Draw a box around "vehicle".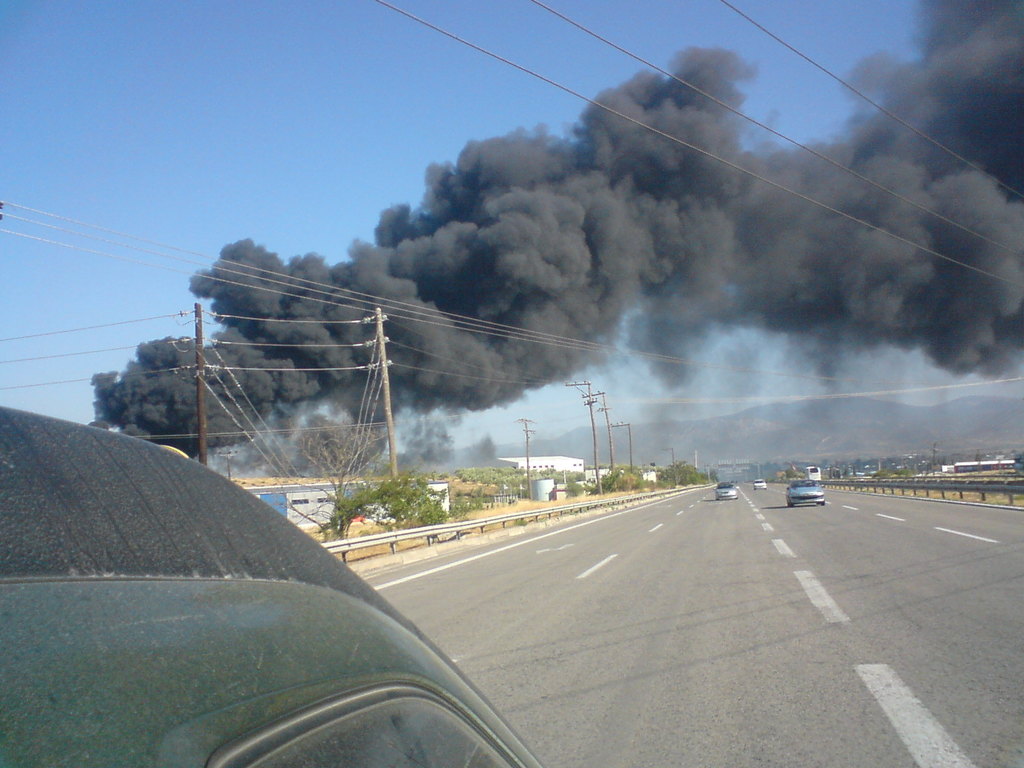
709,481,737,503.
